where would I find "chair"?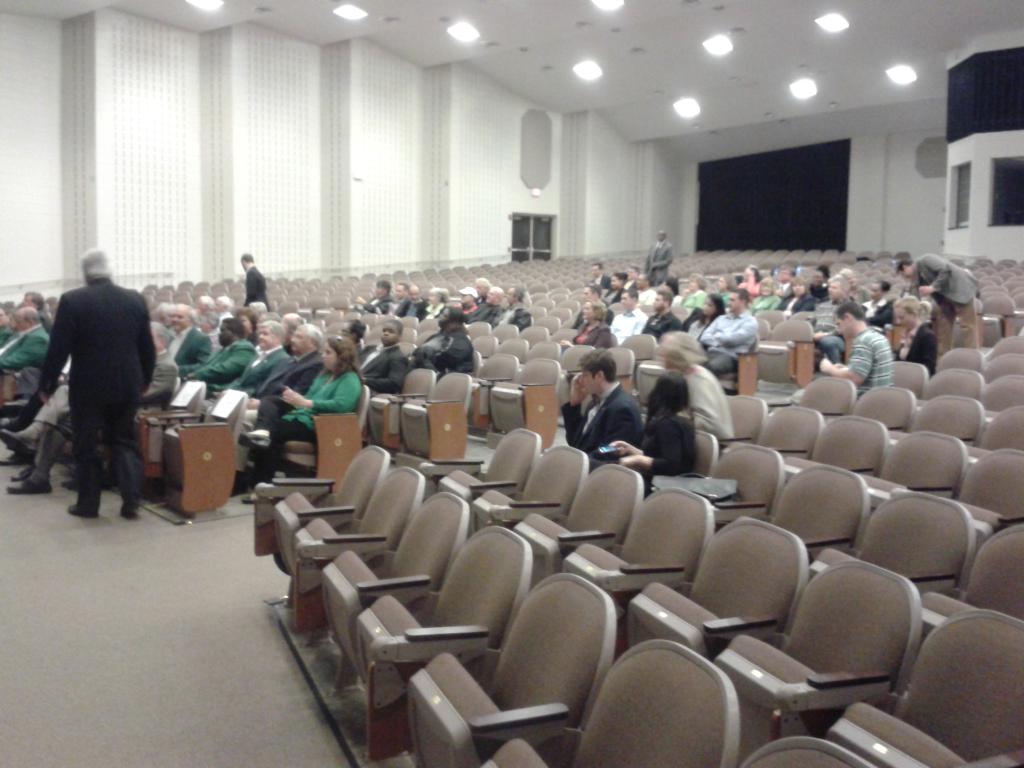
At {"left": 985, "top": 353, "right": 1023, "bottom": 385}.
